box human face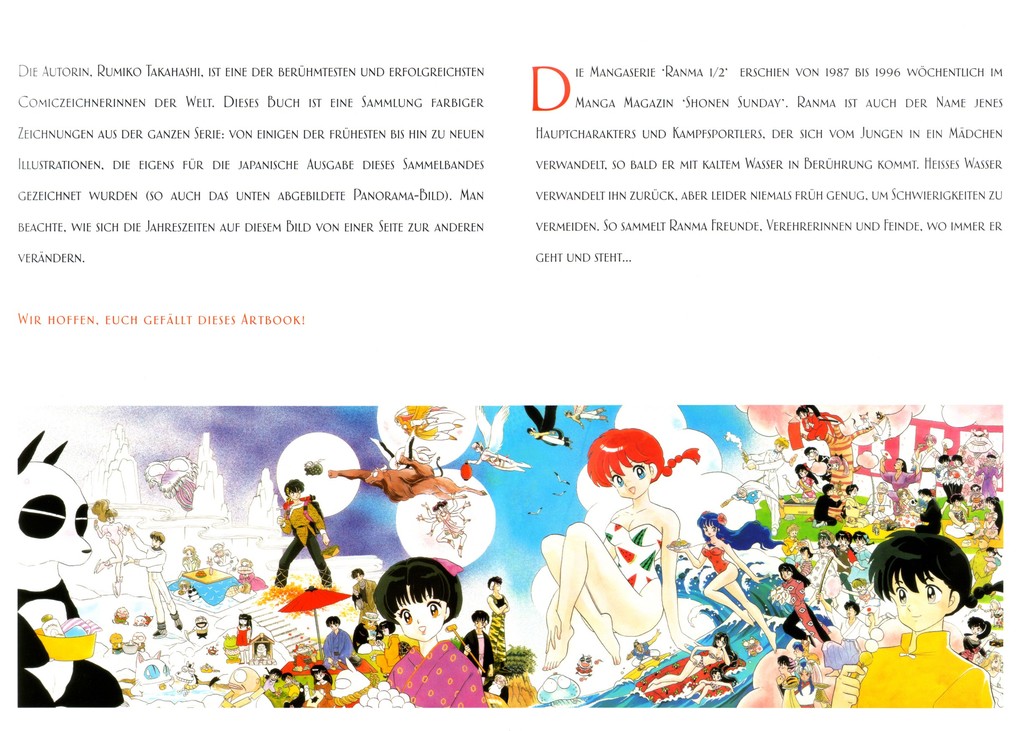
BBox(882, 570, 952, 625)
